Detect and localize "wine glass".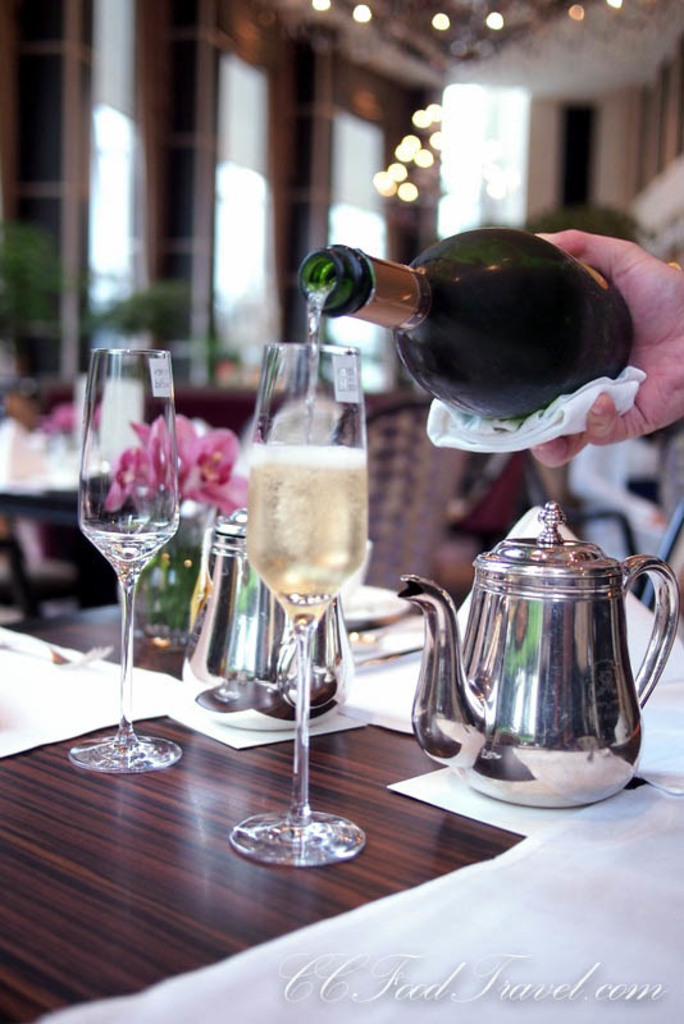
Localized at box=[227, 342, 366, 867].
